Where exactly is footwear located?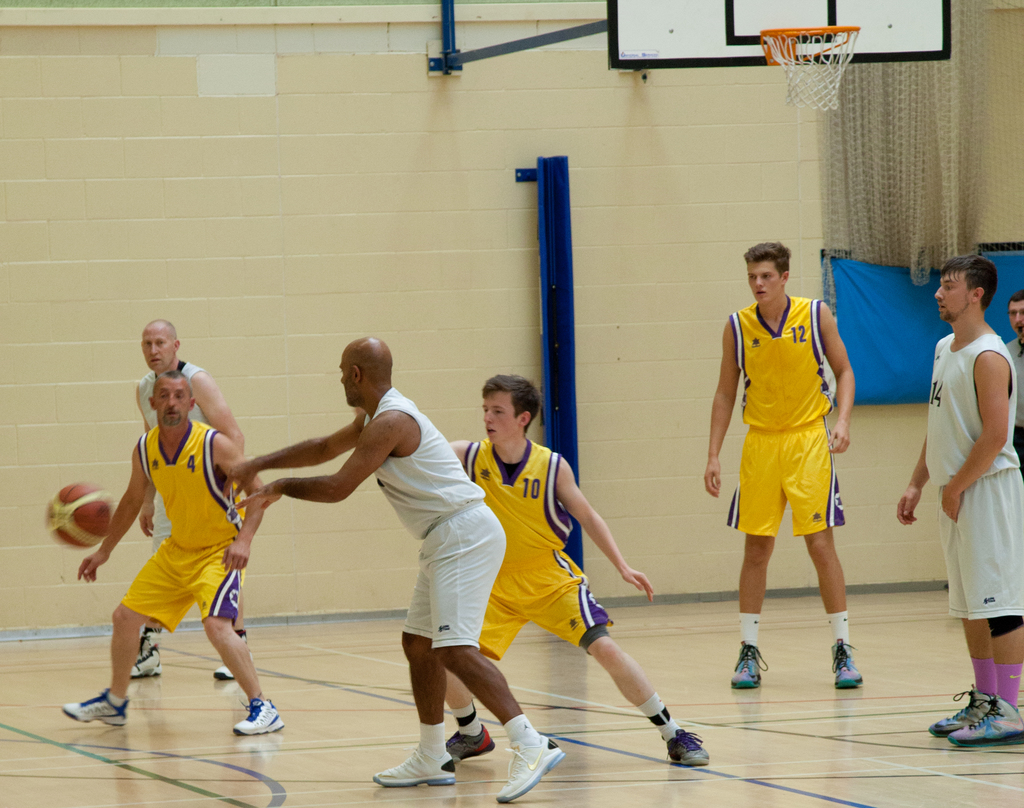
Its bounding box is Rect(664, 727, 712, 764).
